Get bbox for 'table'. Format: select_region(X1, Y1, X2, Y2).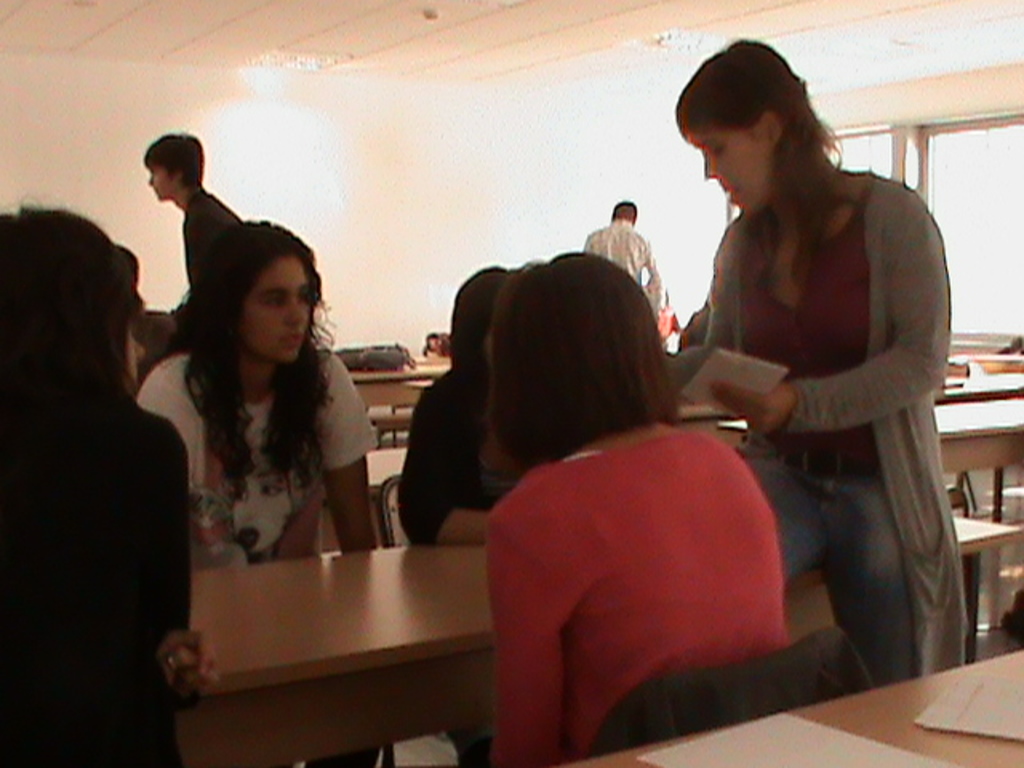
select_region(365, 389, 1022, 627).
